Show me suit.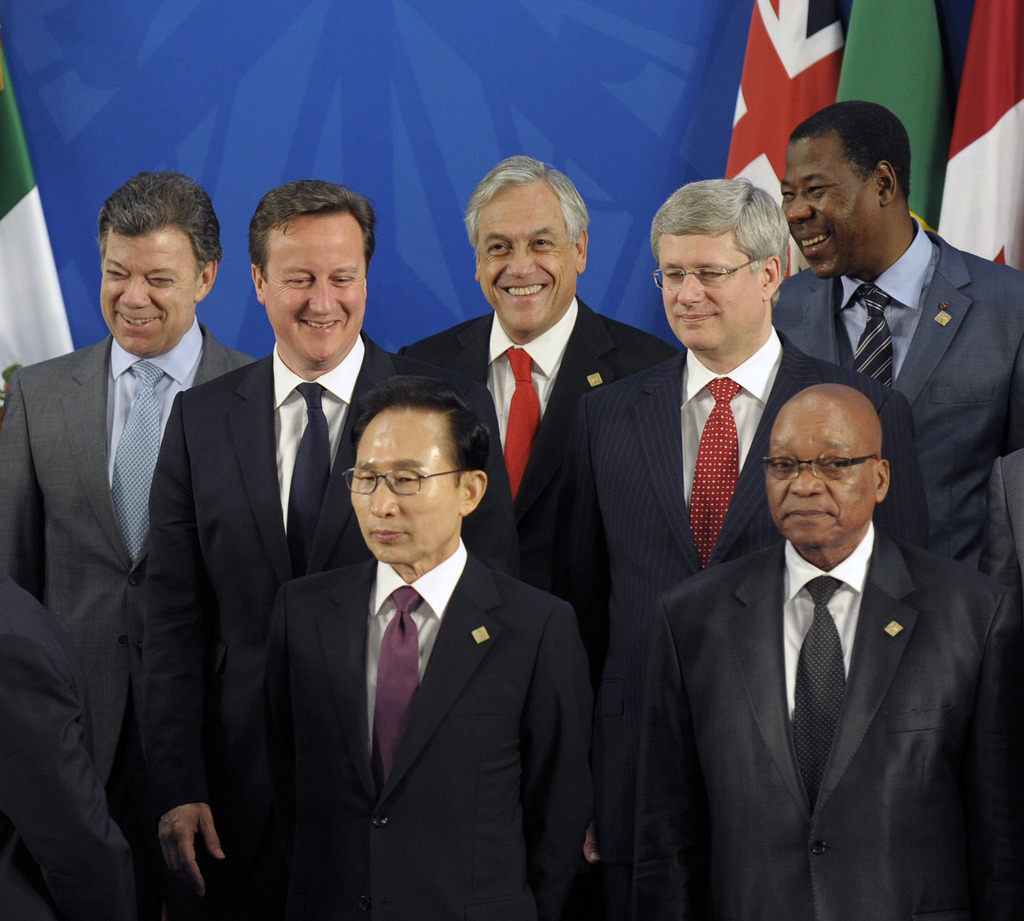
suit is here: 0/572/131/920.
